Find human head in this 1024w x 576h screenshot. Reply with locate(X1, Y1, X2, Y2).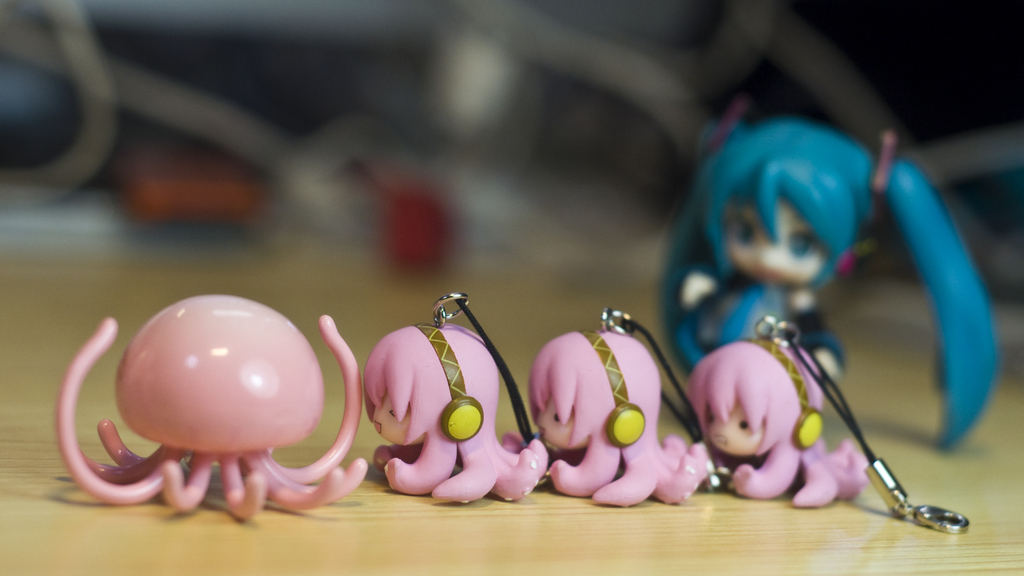
locate(685, 115, 943, 282).
